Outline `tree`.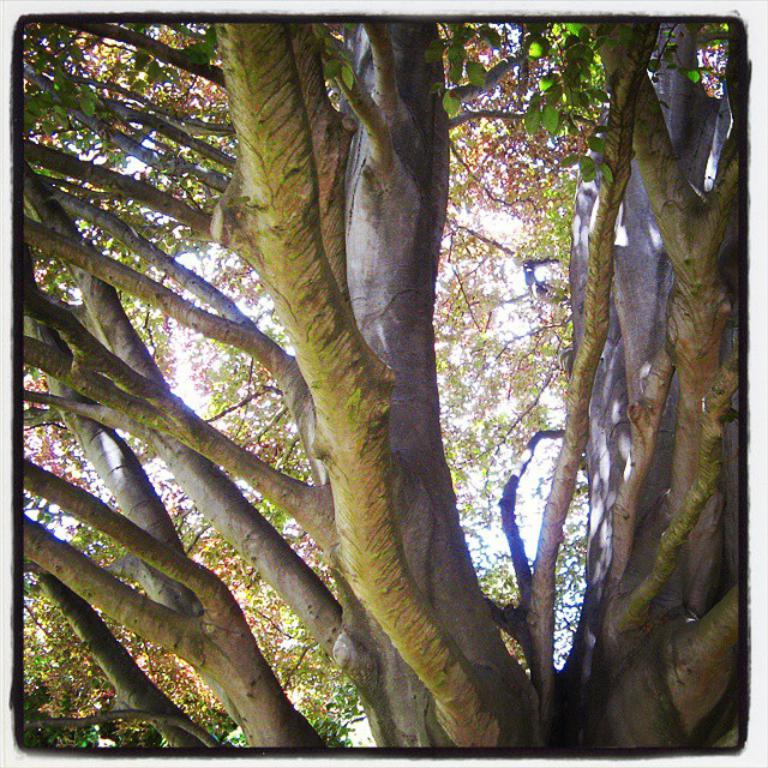
Outline: box=[18, 10, 760, 720].
